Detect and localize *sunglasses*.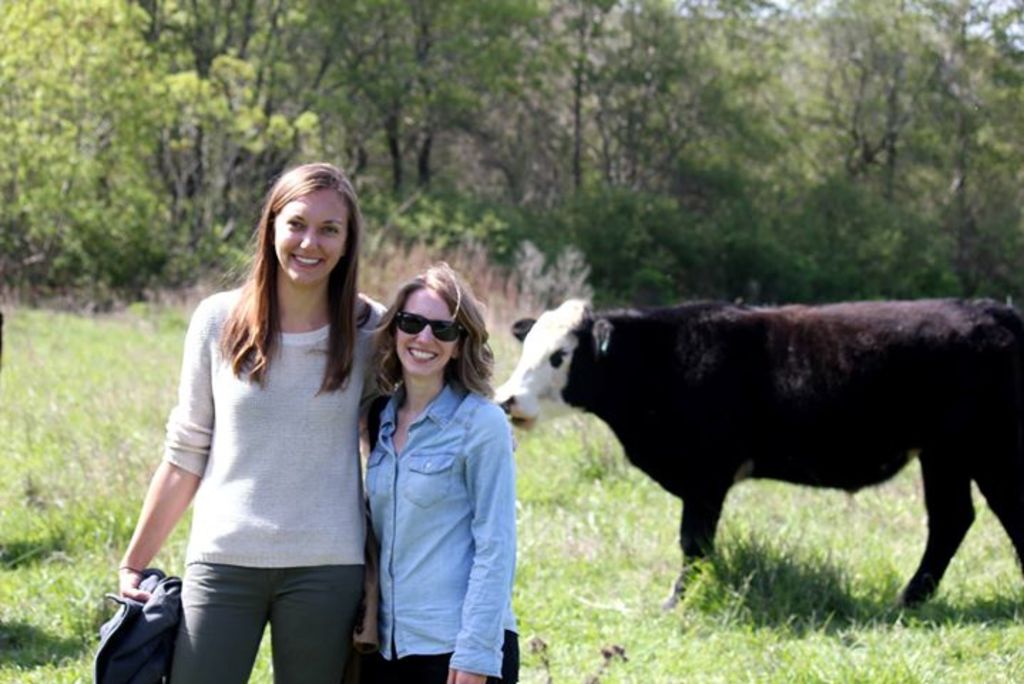
Localized at BBox(389, 309, 464, 342).
